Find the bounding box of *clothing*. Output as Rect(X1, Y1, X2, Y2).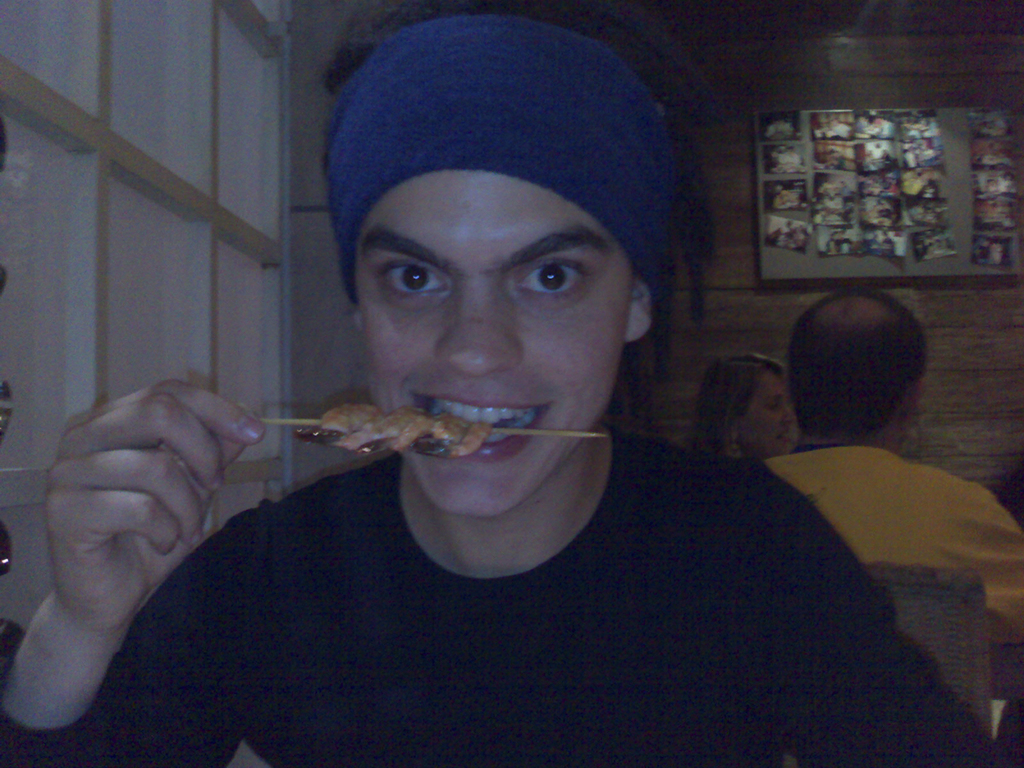
Rect(758, 438, 1023, 628).
